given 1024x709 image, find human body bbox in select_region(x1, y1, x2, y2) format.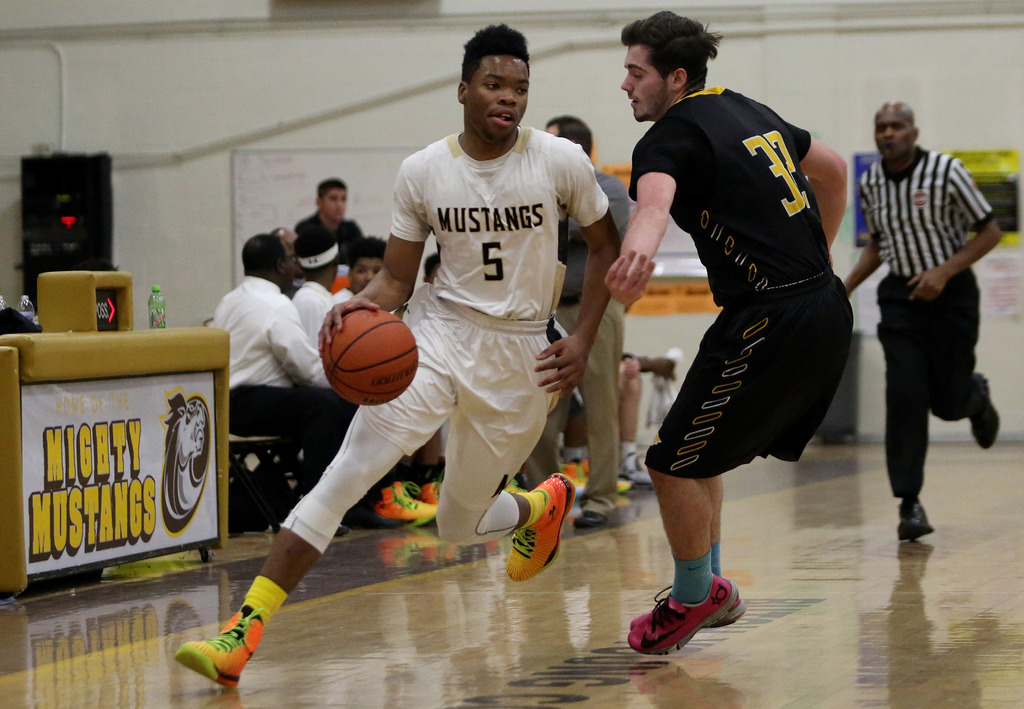
select_region(604, 9, 855, 665).
